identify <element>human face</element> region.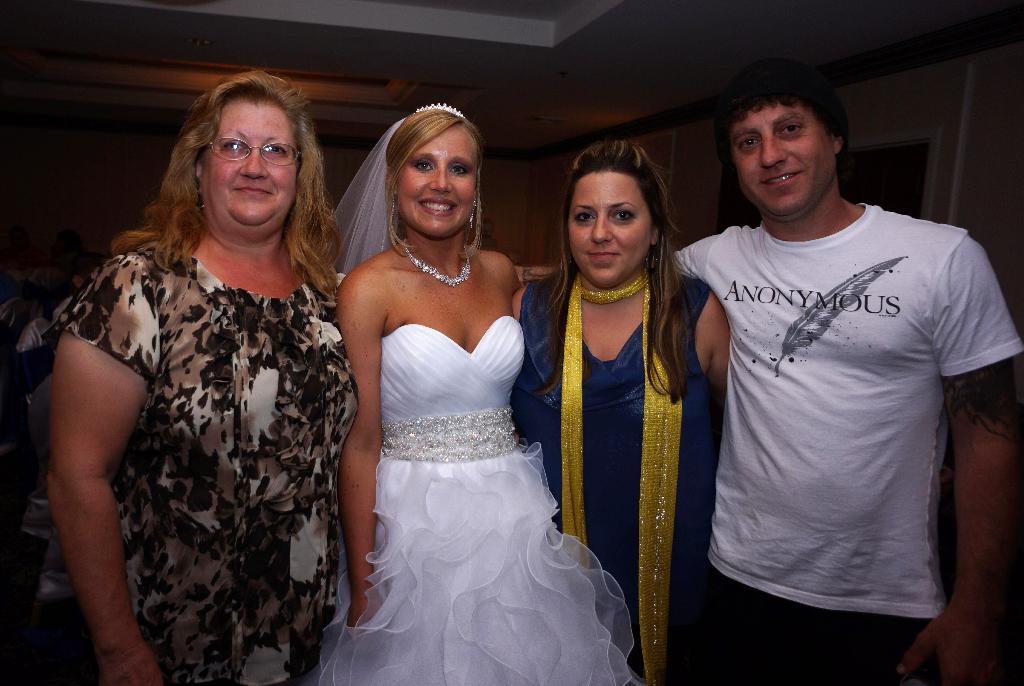
Region: <region>204, 104, 295, 234</region>.
